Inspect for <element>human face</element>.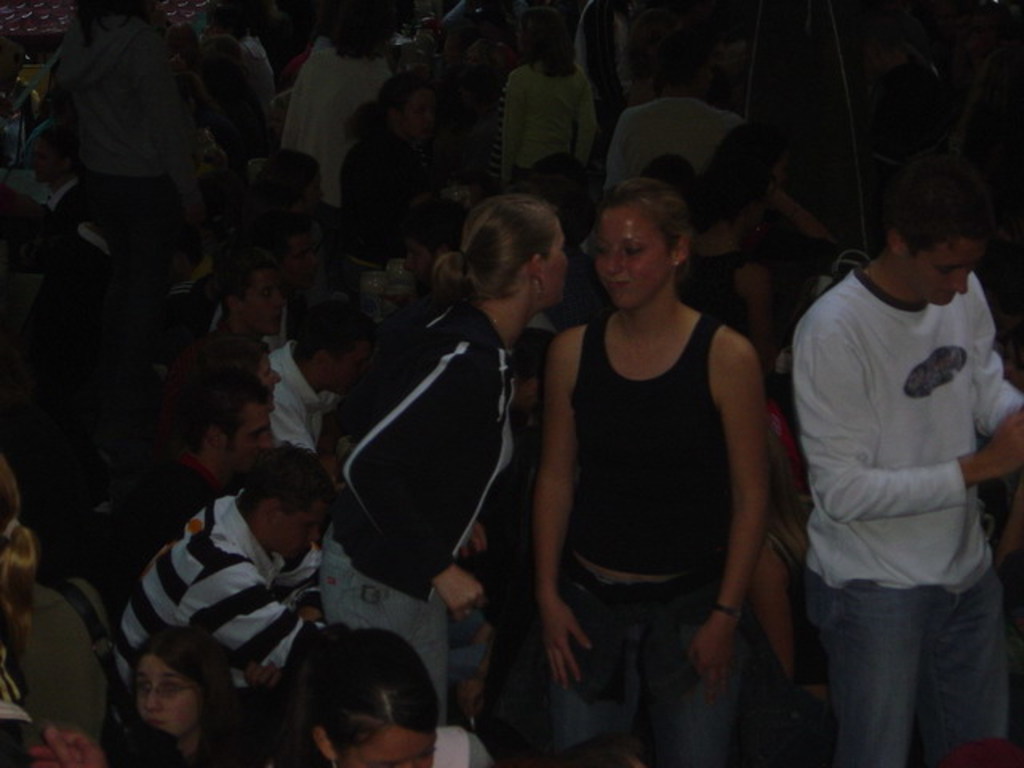
Inspection: bbox=(544, 219, 570, 306).
